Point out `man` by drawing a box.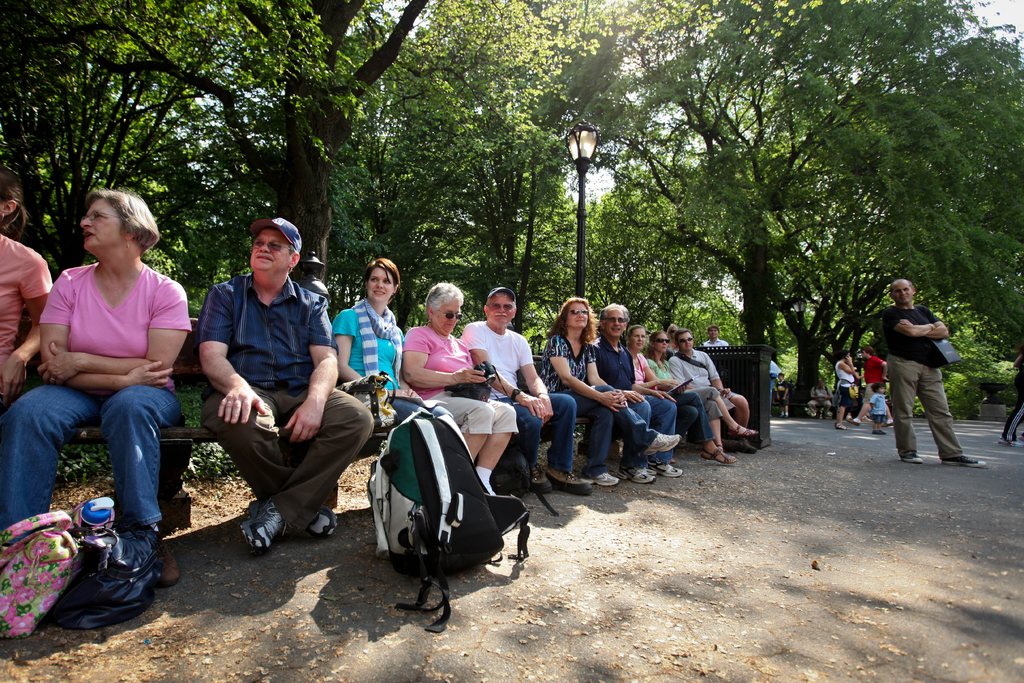
pyautogui.locateOnScreen(670, 330, 760, 465).
